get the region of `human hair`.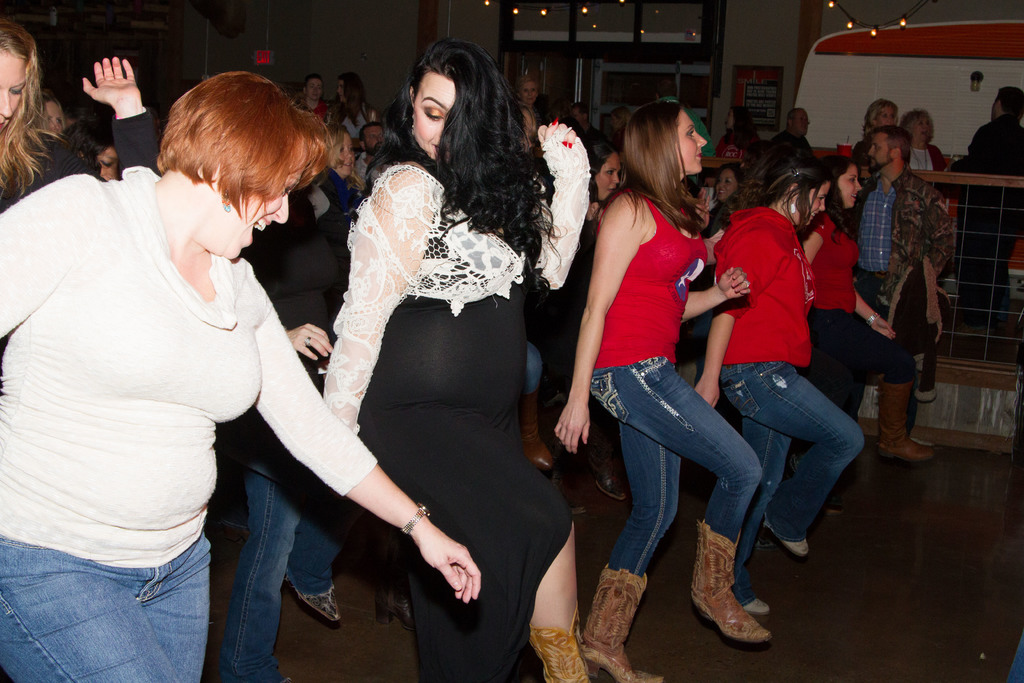
900, 107, 931, 147.
